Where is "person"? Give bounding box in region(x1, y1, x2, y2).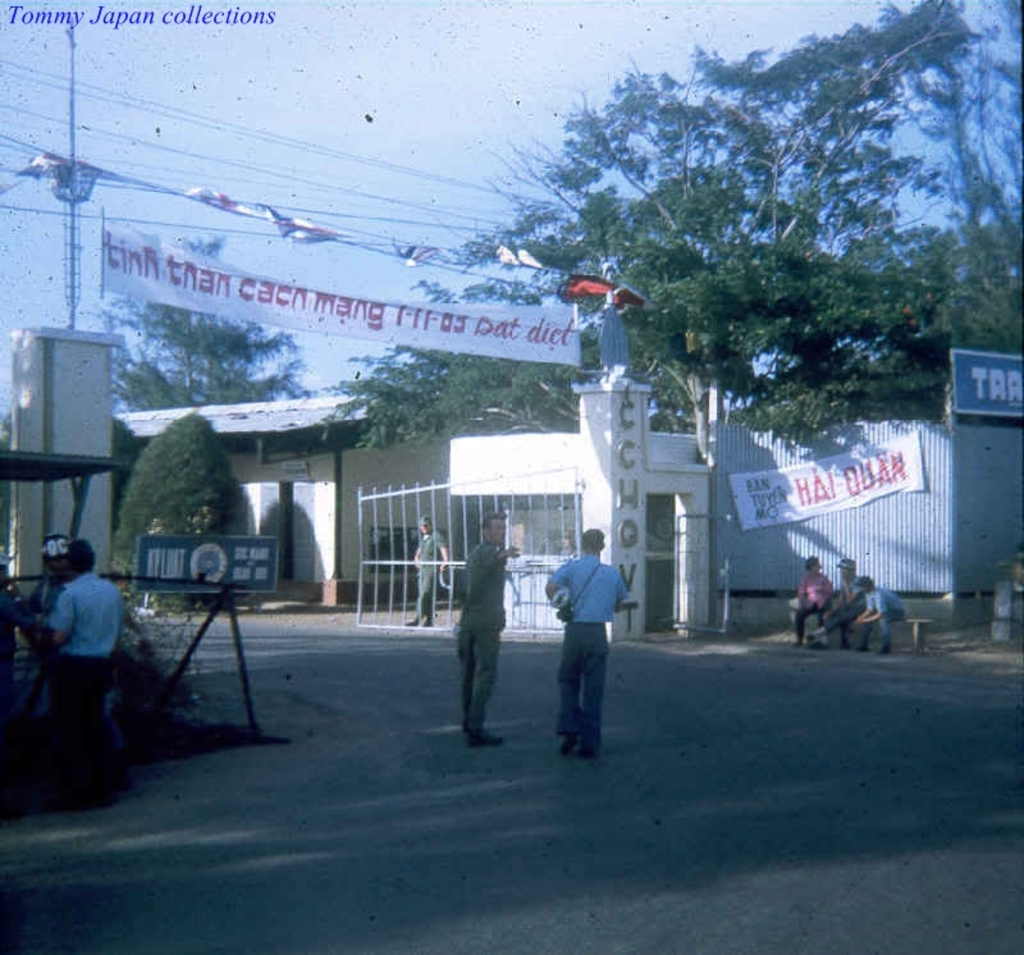
region(456, 510, 520, 750).
